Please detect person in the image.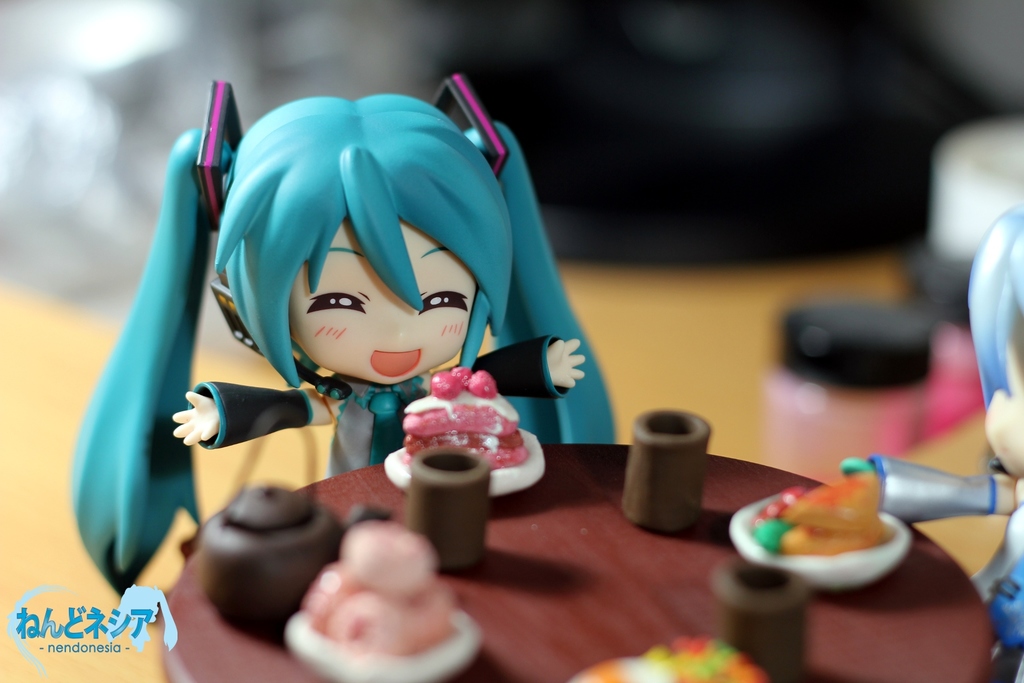
bbox=(137, 37, 628, 542).
